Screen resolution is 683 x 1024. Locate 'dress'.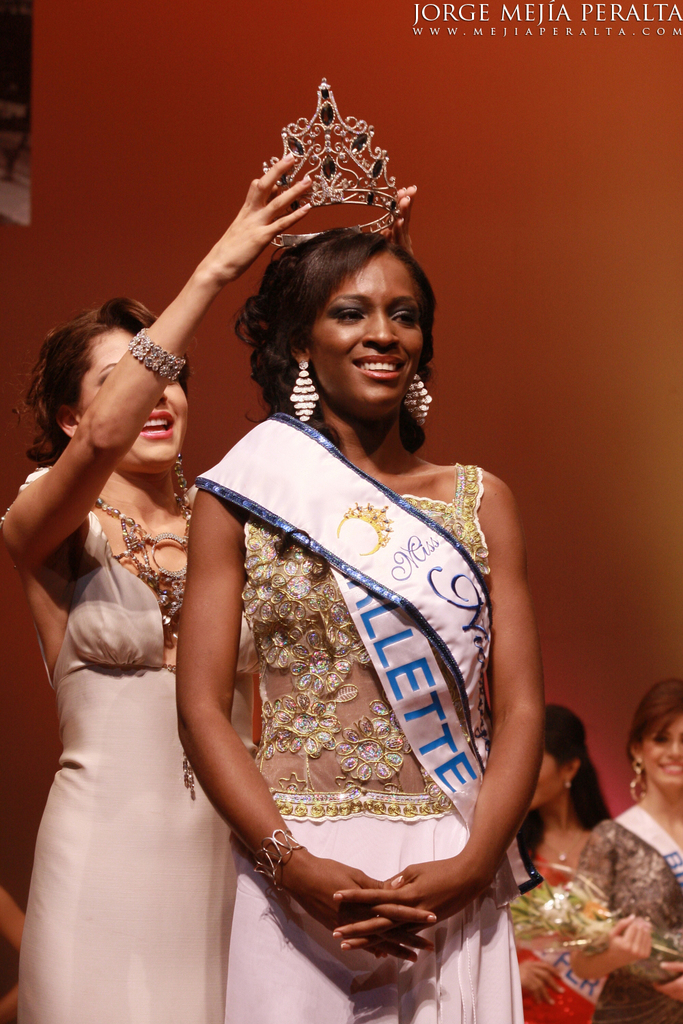
<region>20, 464, 241, 1023</region>.
